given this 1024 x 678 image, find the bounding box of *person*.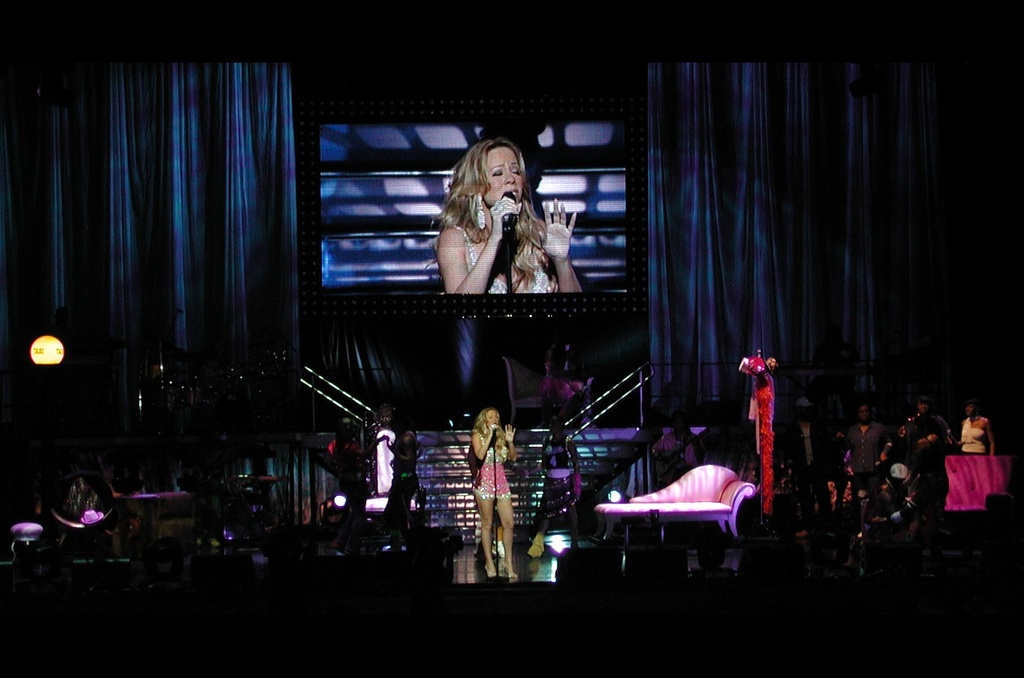
box(432, 149, 565, 322).
